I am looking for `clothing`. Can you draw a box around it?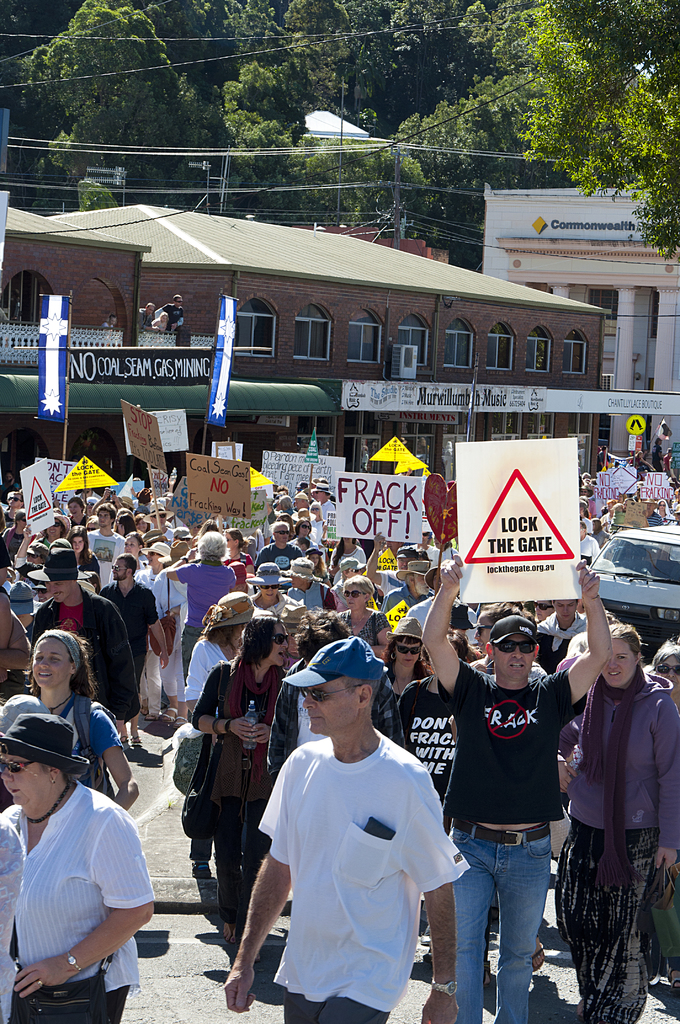
Sure, the bounding box is select_region(58, 698, 127, 799).
